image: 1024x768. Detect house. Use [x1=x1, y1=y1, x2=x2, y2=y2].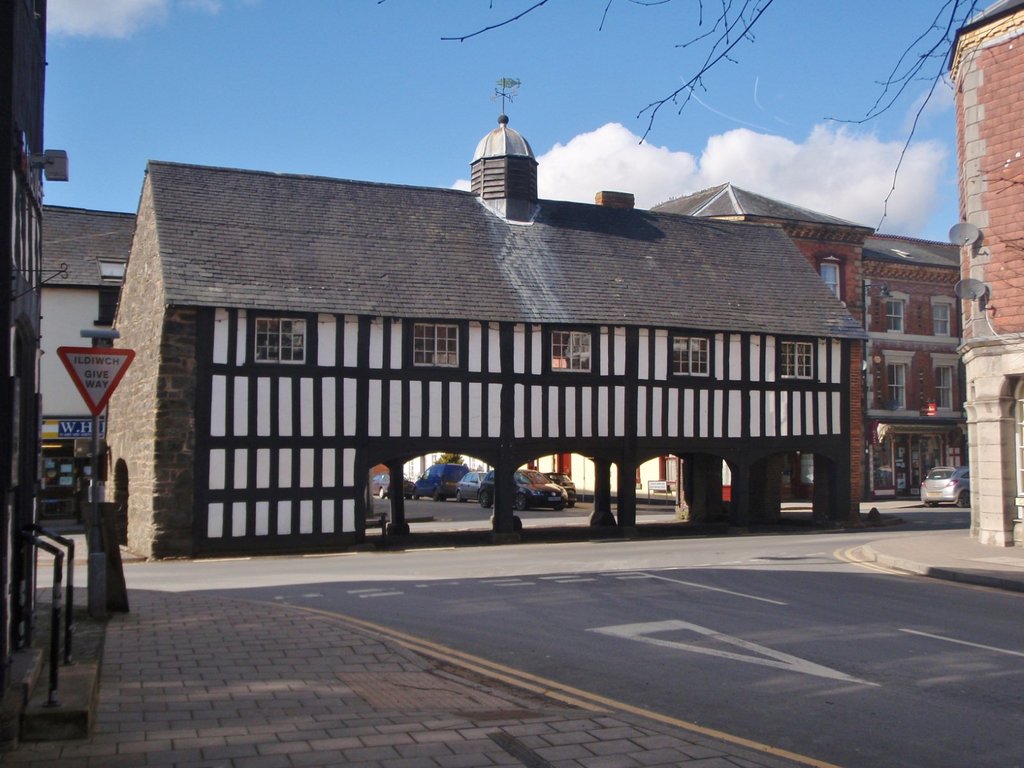
[x1=646, y1=179, x2=965, y2=500].
